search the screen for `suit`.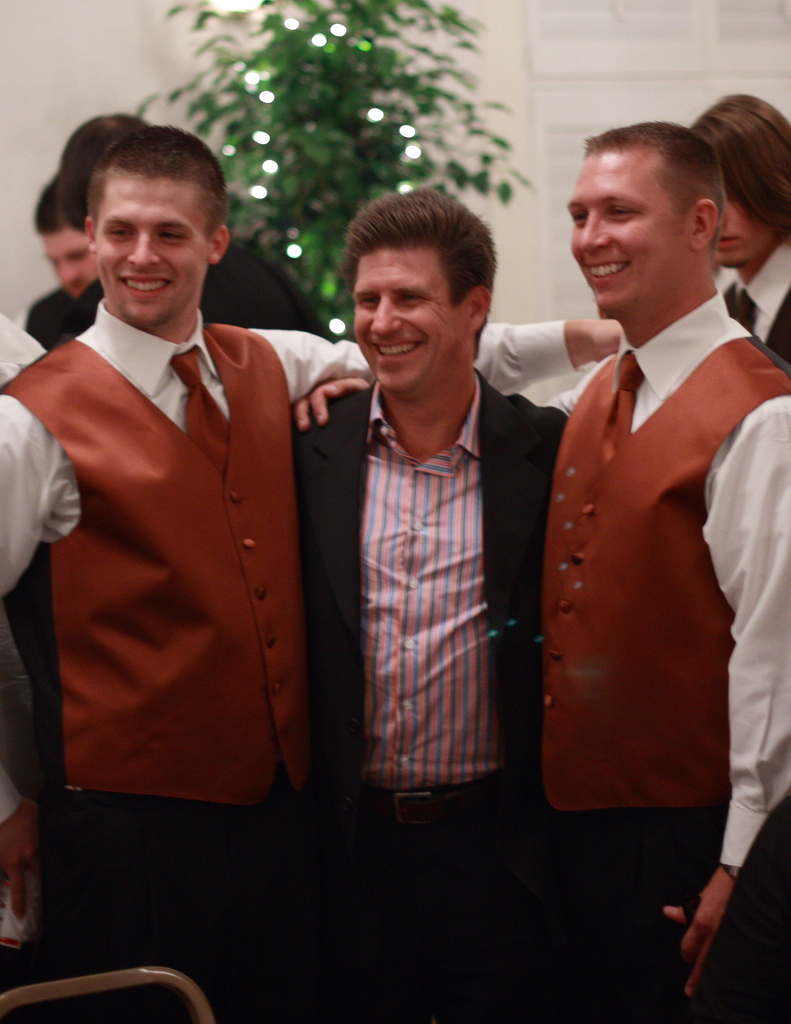
Found at 292 369 564 1023.
